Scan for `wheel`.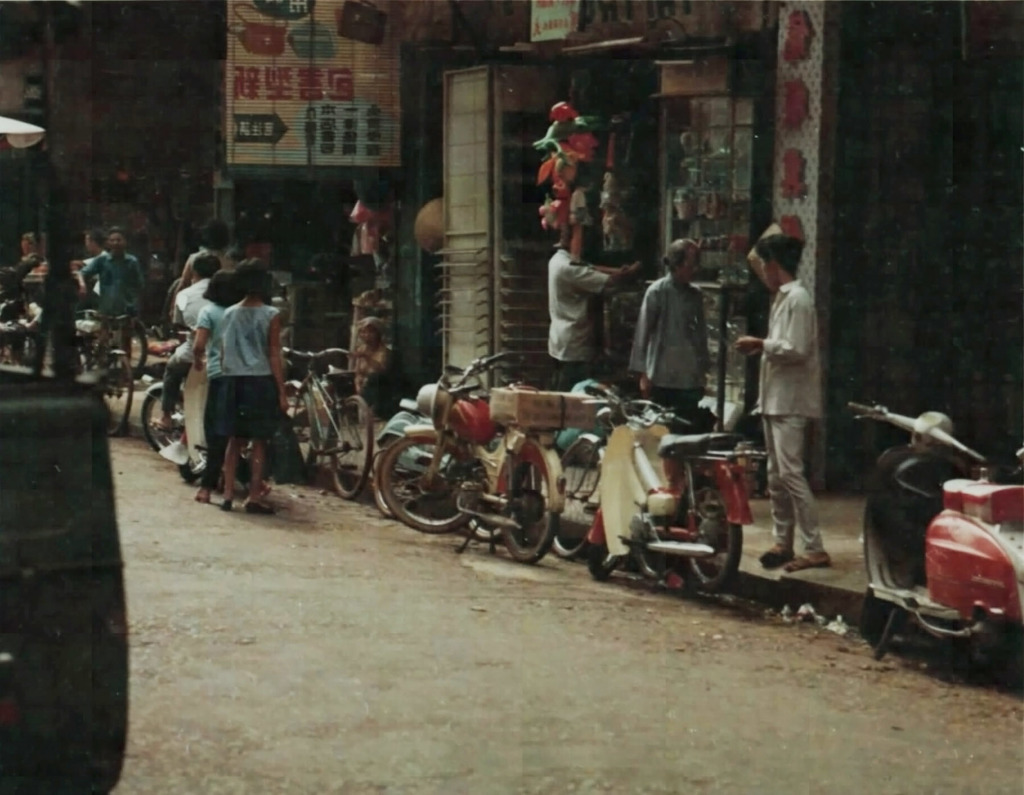
Scan result: <box>488,449,558,572</box>.
